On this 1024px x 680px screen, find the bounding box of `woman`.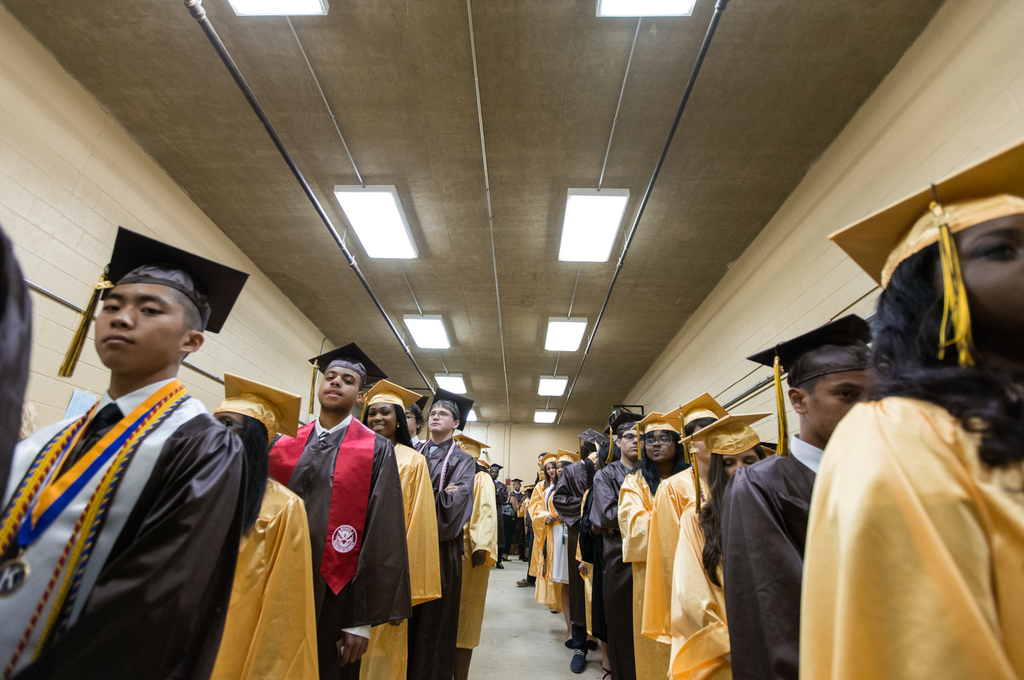
Bounding box: 536 448 575 613.
